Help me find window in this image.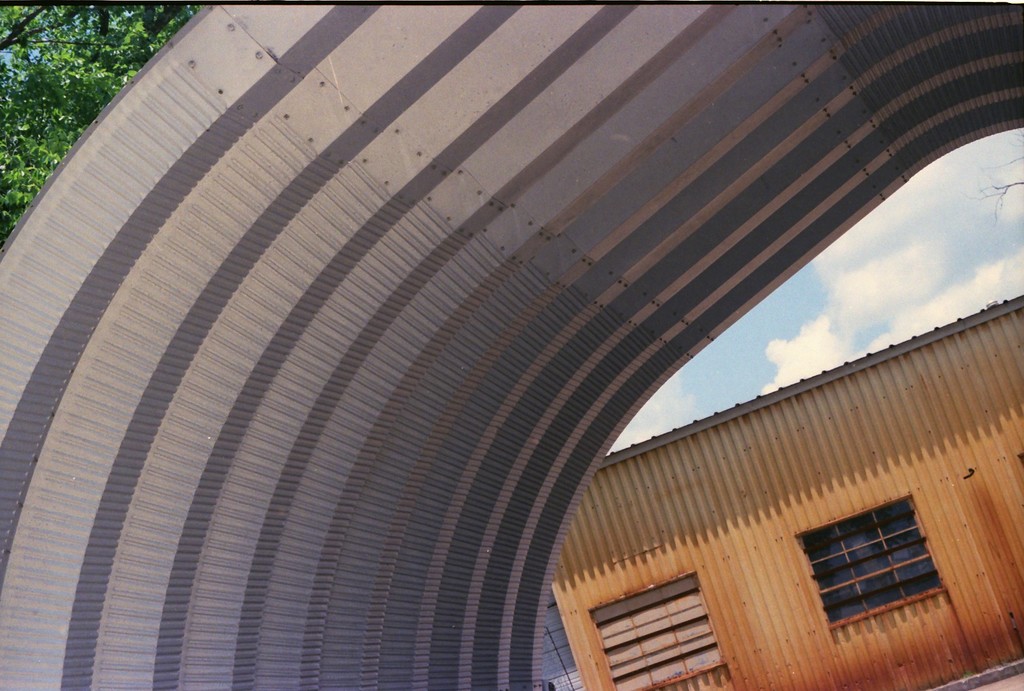
Found it: bbox=[815, 487, 958, 632].
